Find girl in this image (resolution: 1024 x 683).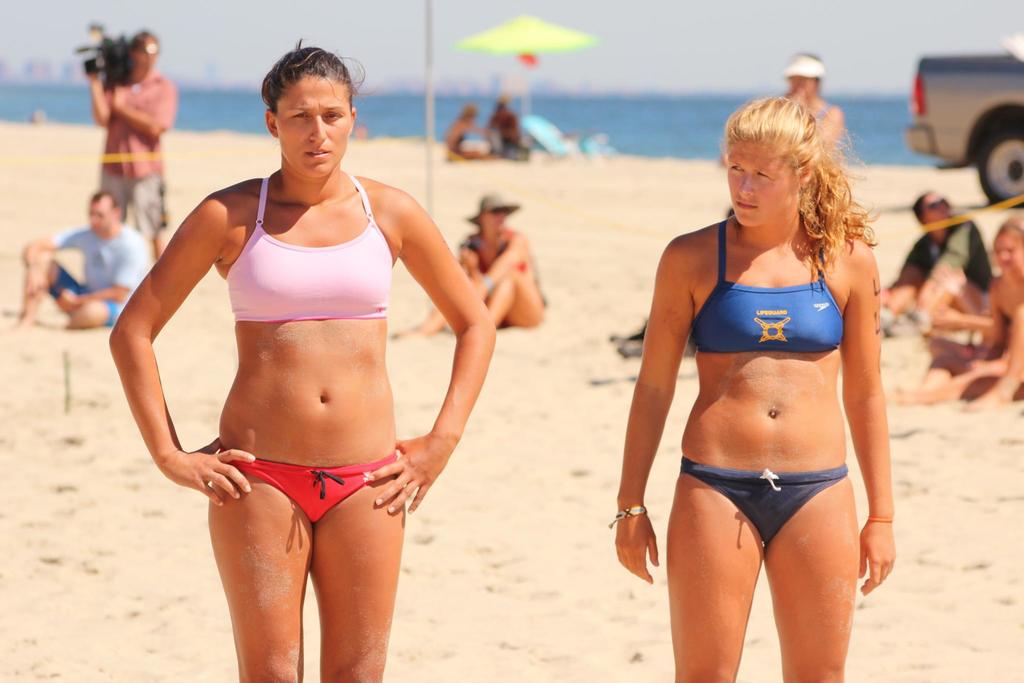
390:195:550:339.
